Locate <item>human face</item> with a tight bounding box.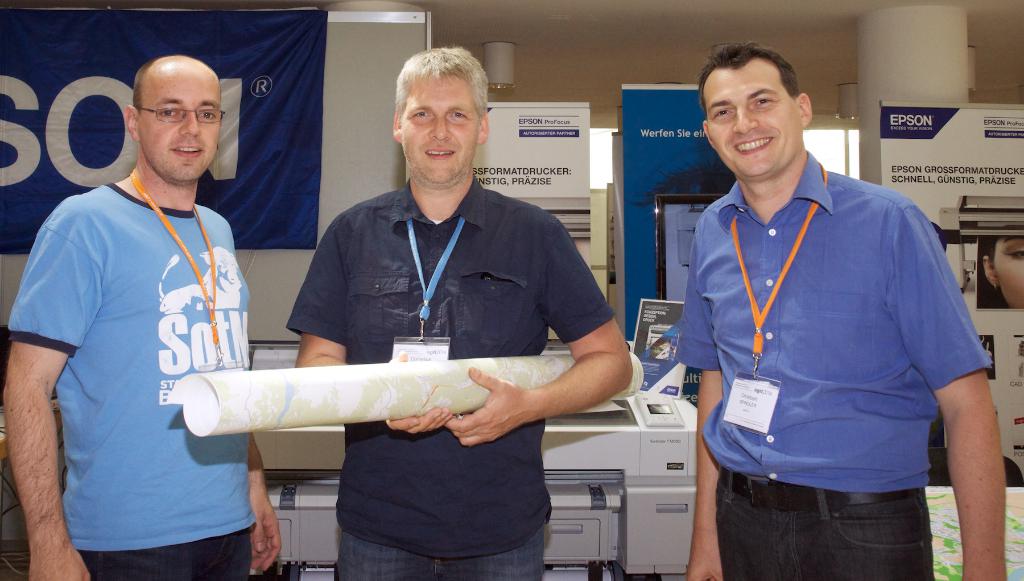
region(397, 78, 484, 193).
